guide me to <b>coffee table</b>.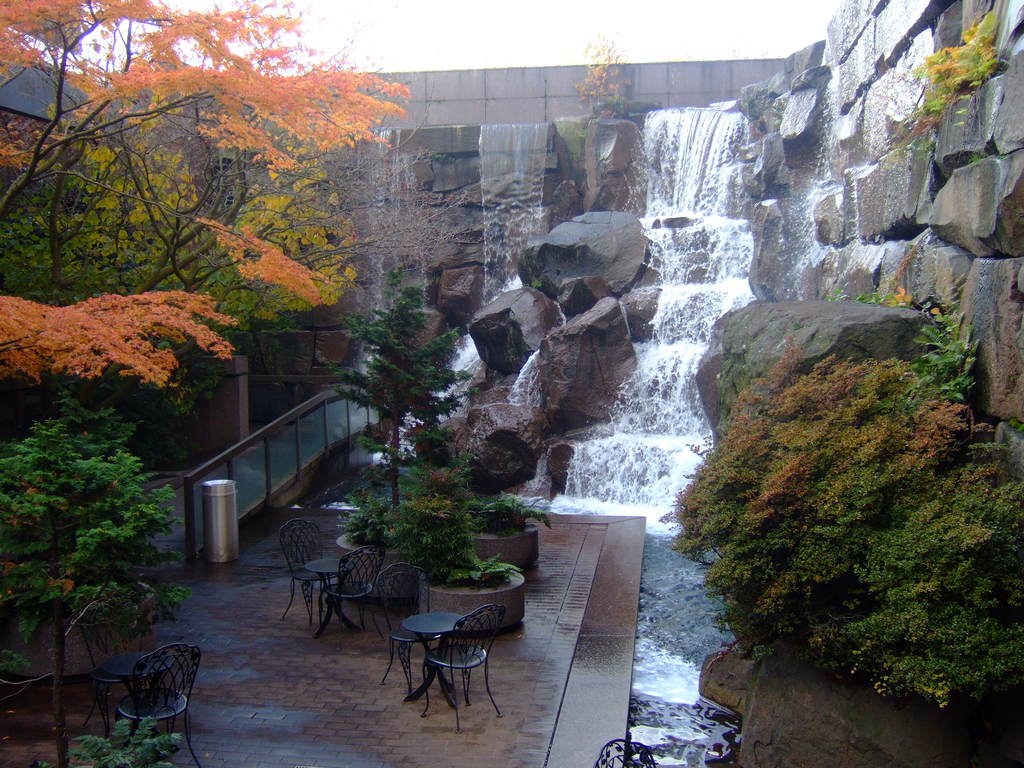
Guidance: bbox(381, 611, 515, 707).
